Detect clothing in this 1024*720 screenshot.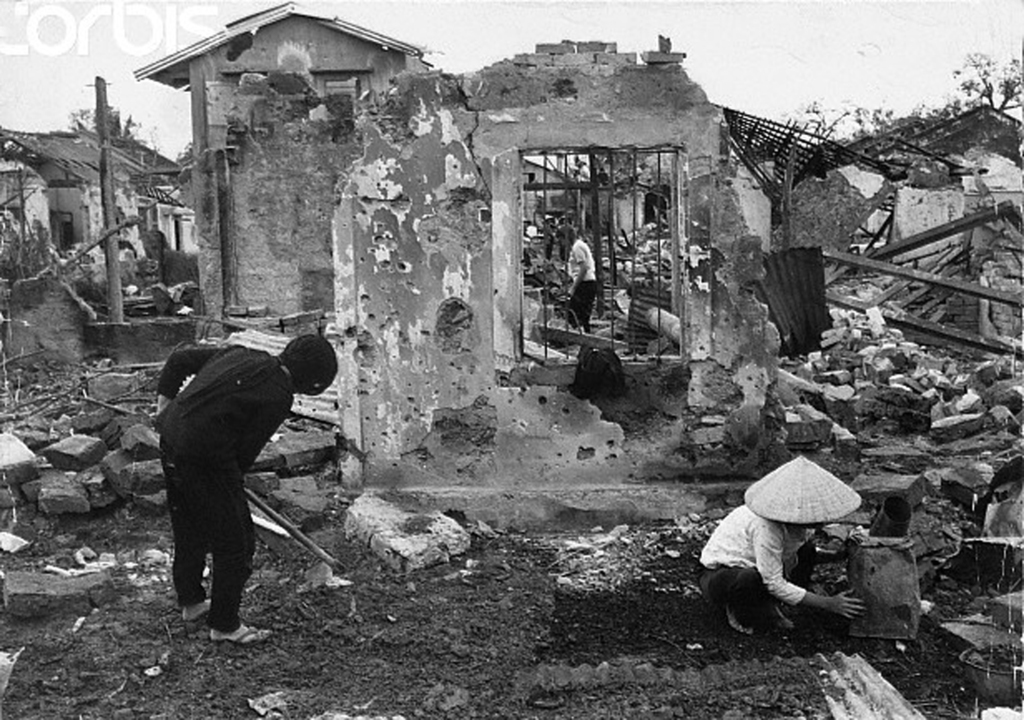
Detection: [679,492,861,638].
